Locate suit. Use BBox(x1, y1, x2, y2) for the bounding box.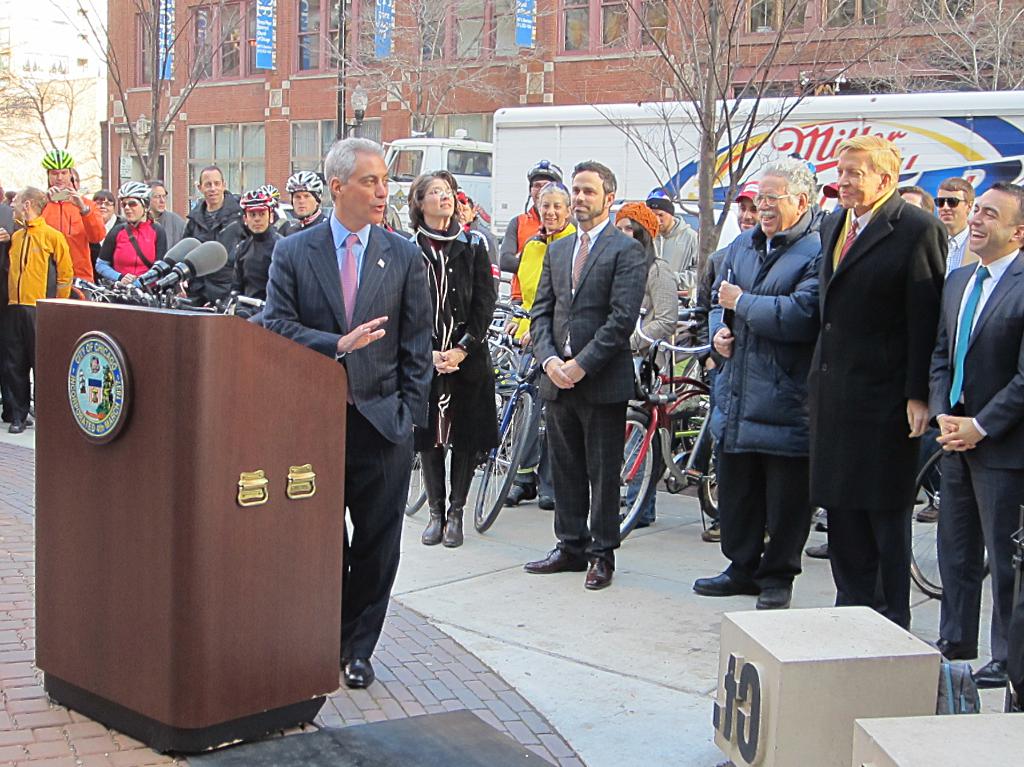
BBox(804, 188, 948, 632).
